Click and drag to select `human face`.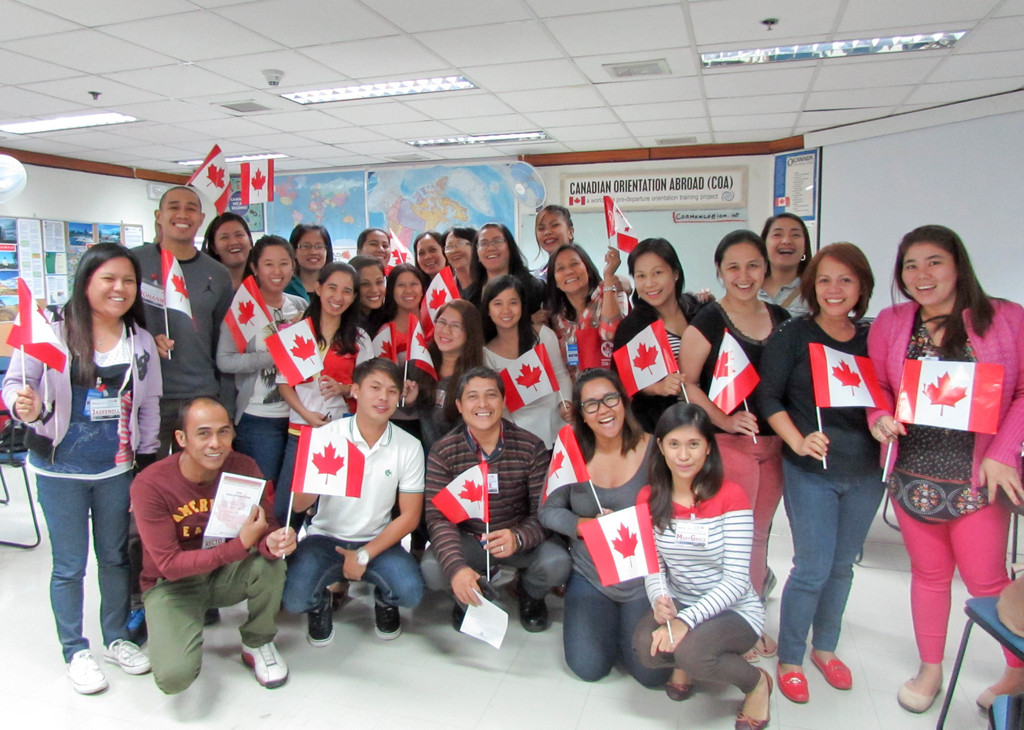
Selection: [left=460, top=375, right=502, bottom=430].
